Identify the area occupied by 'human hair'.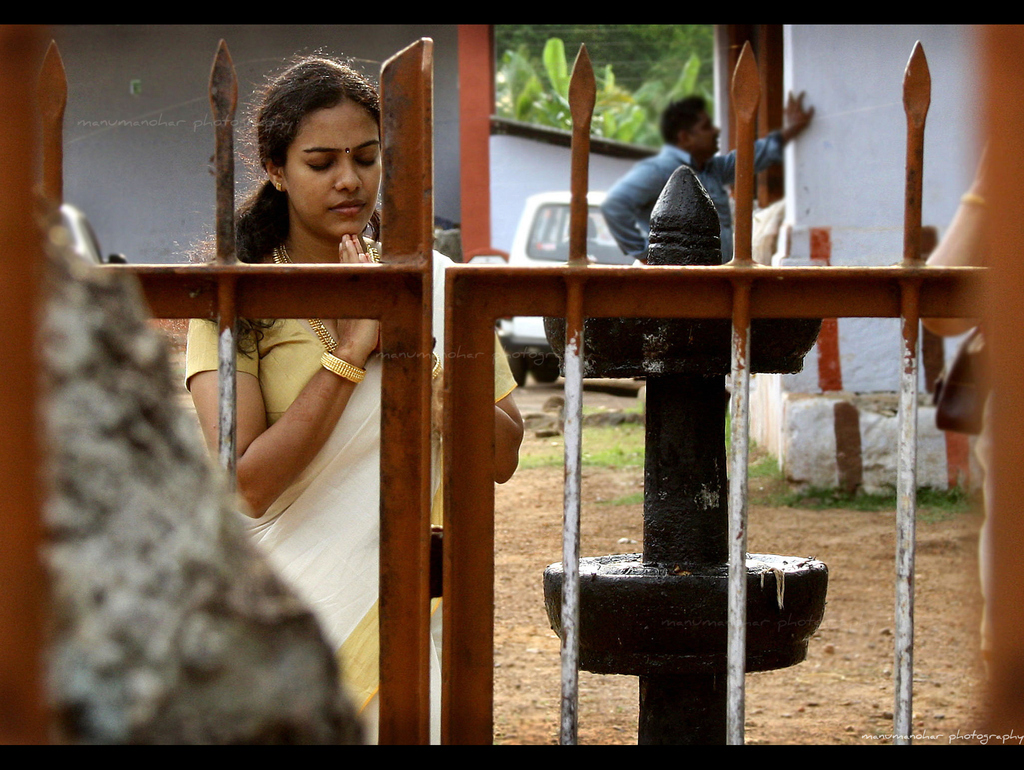
Area: x1=162, y1=53, x2=383, y2=359.
